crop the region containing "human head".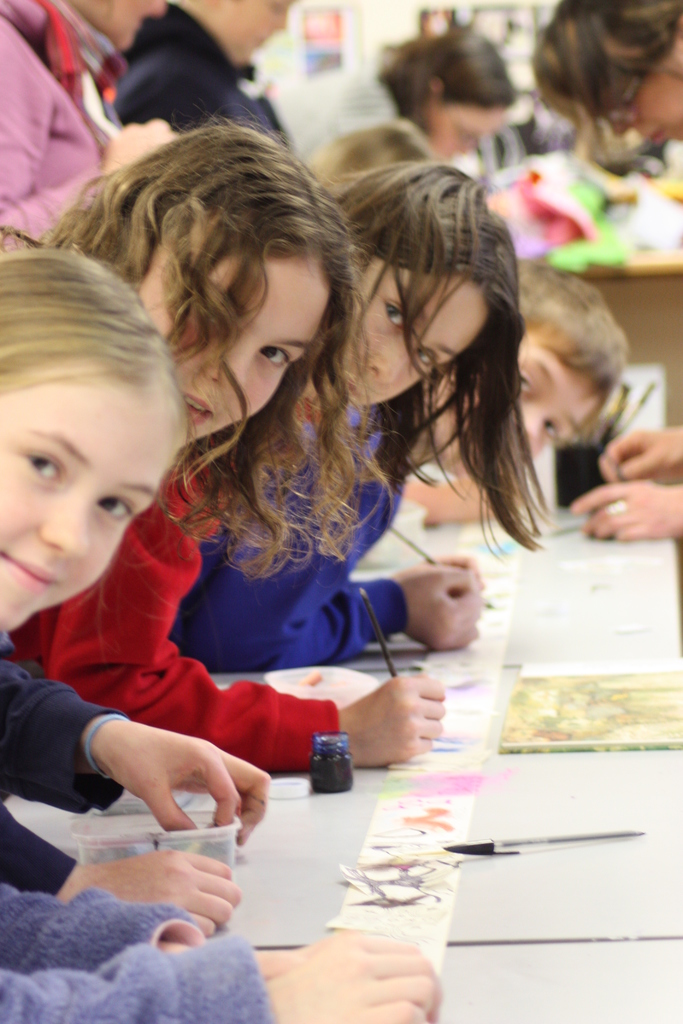
Crop region: pyautogui.locateOnScreen(62, 0, 173, 49).
